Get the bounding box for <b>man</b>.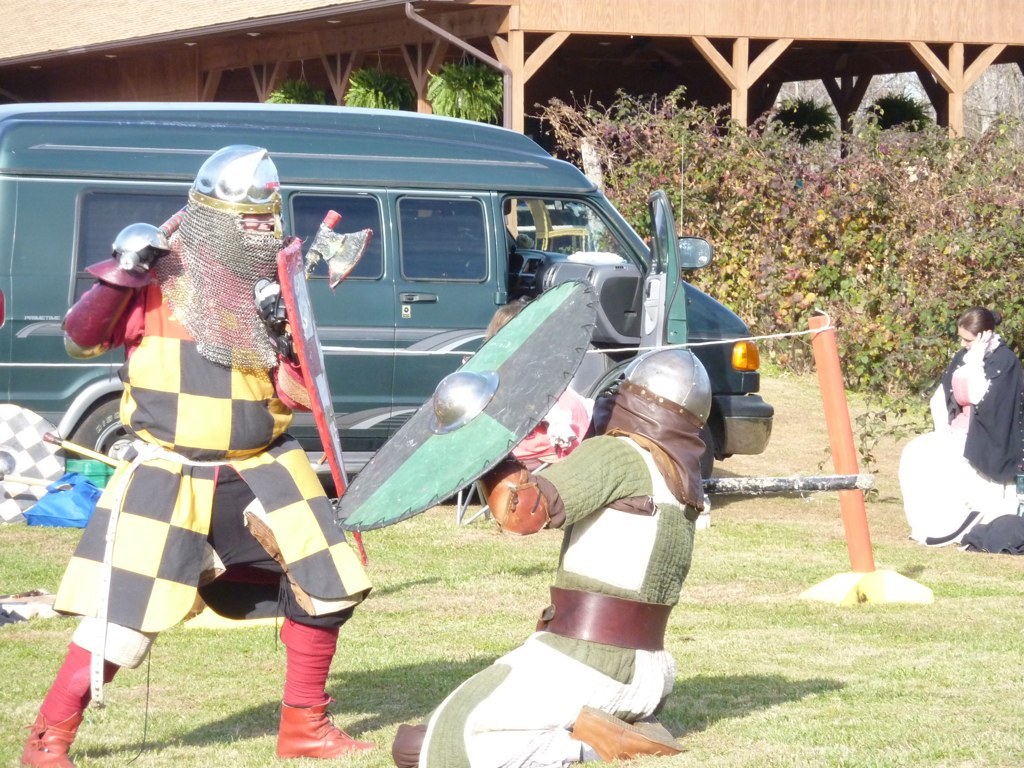
[x1=18, y1=143, x2=373, y2=767].
